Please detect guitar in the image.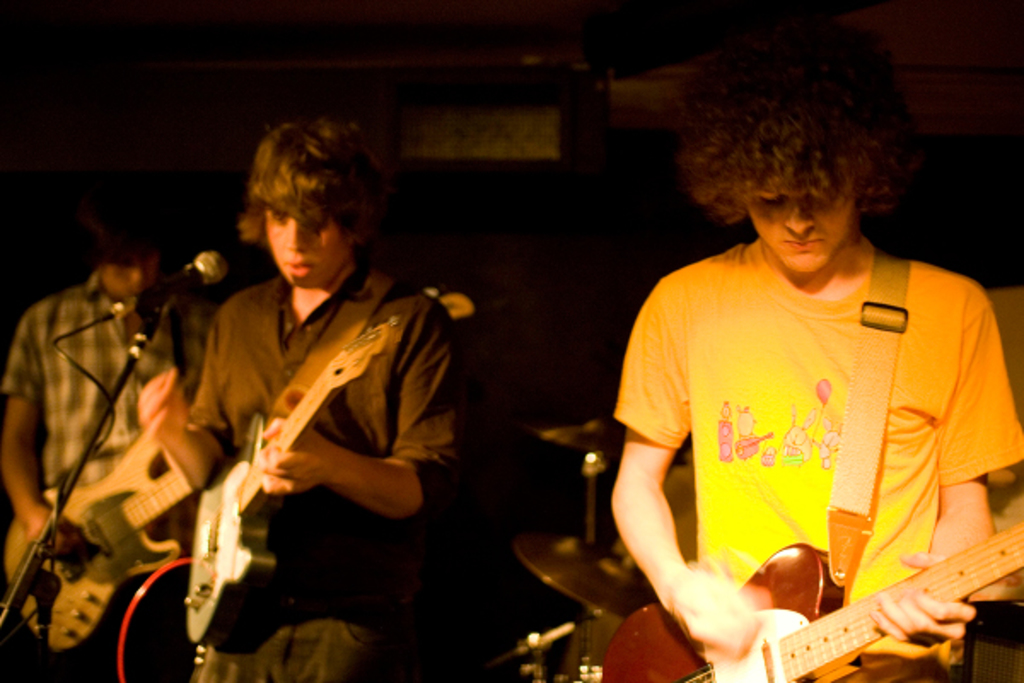
BBox(0, 379, 222, 668).
